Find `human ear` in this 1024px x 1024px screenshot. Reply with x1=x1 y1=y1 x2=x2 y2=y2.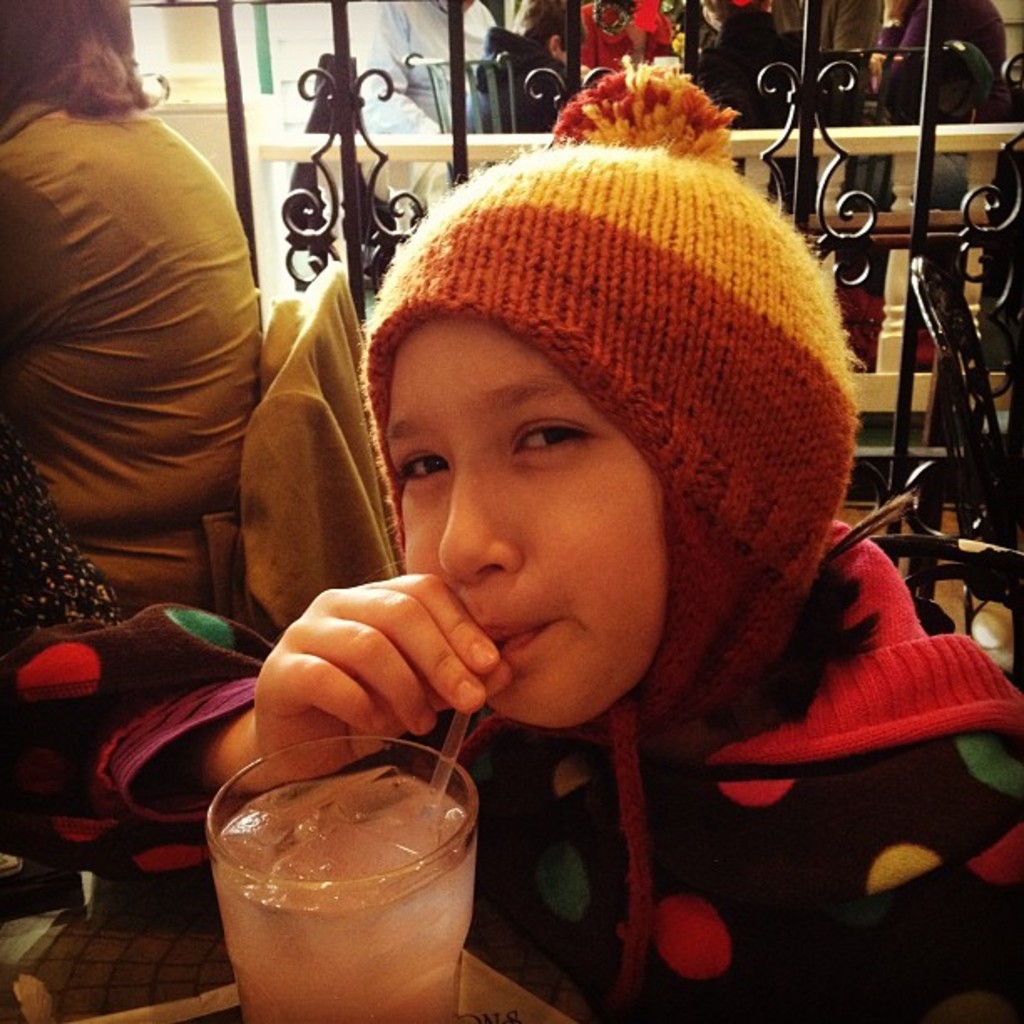
x1=547 y1=35 x2=561 y2=55.
